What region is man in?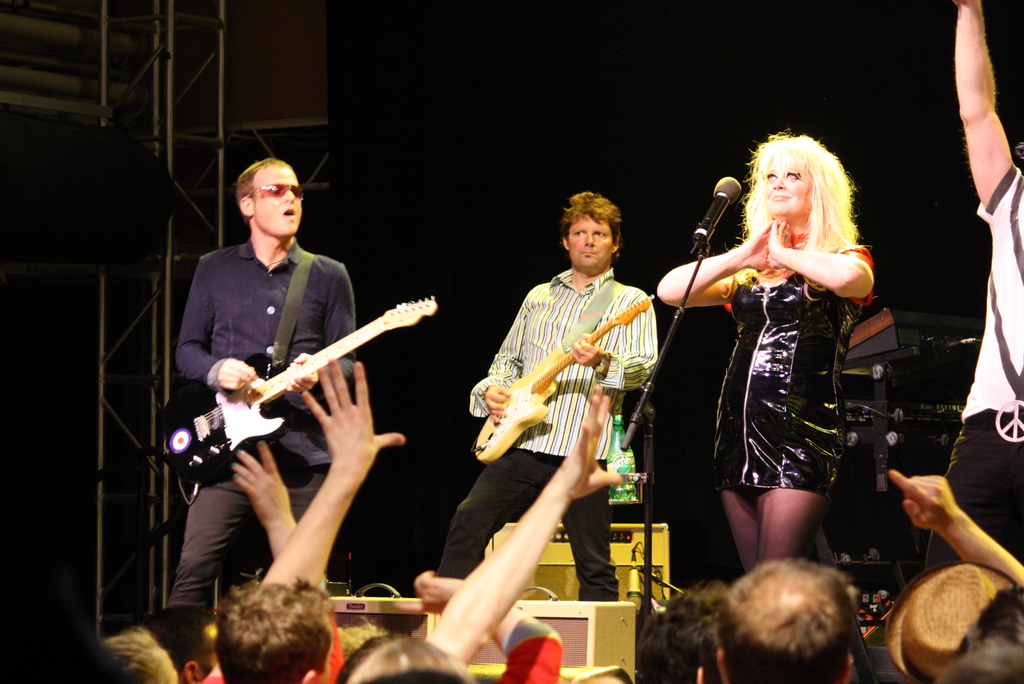
bbox(457, 187, 668, 651).
